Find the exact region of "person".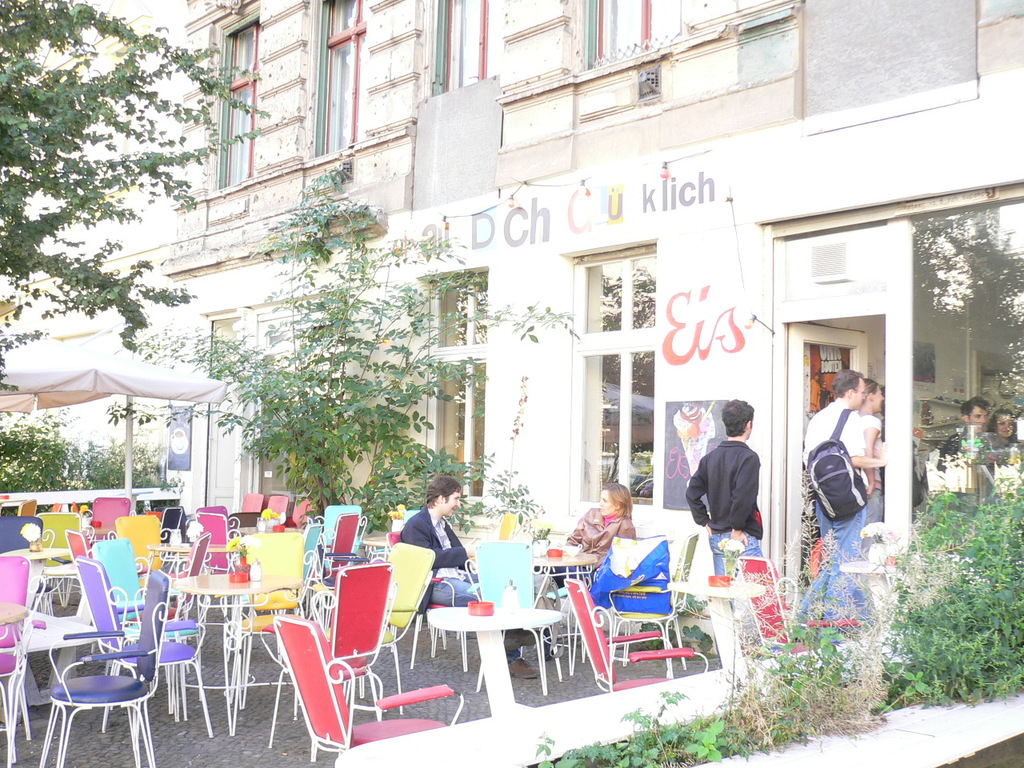
Exact region: rect(533, 480, 641, 594).
